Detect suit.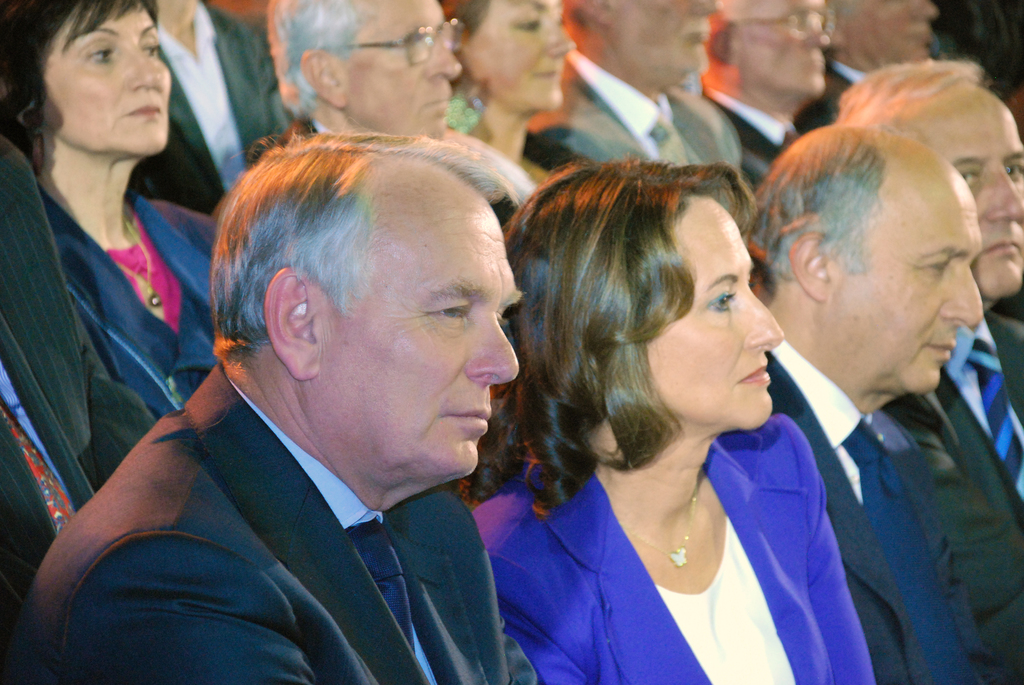
Detected at [left=68, top=324, right=565, bottom=675].
